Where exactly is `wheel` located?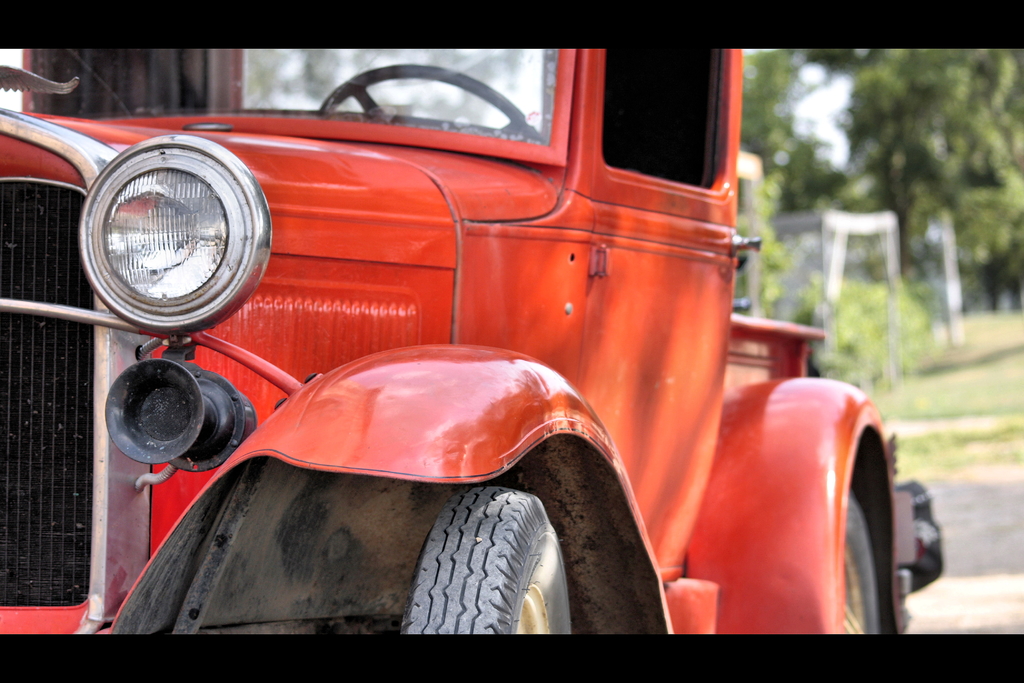
Its bounding box is bbox=(403, 482, 575, 634).
